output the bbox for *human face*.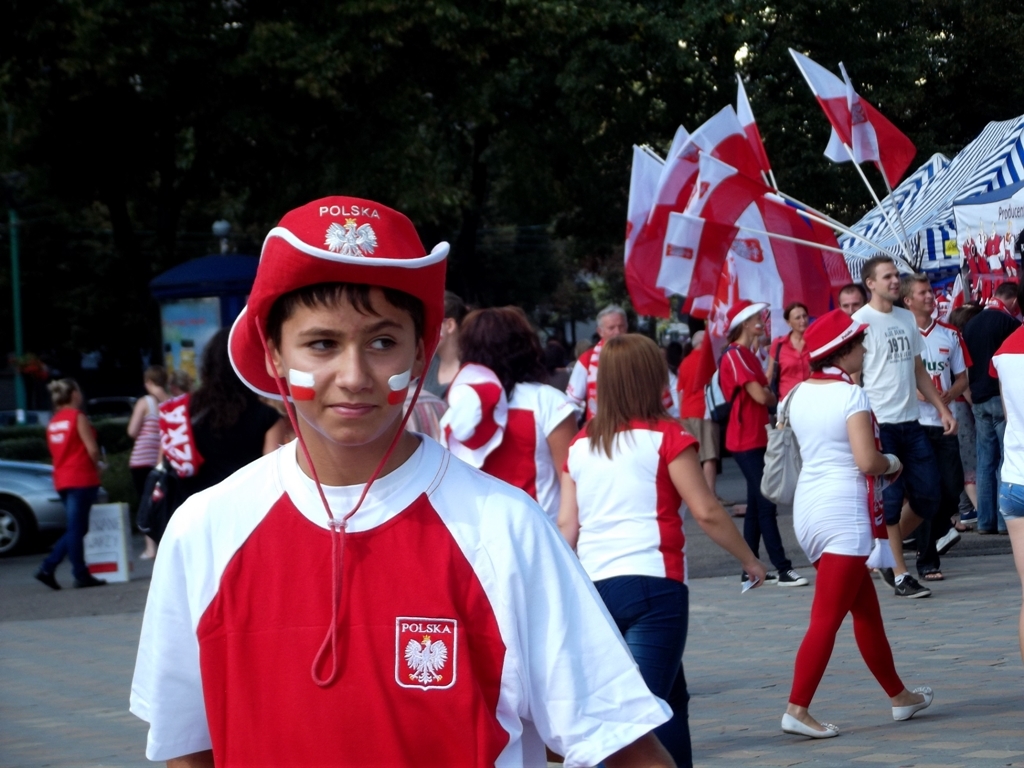
box=[603, 313, 630, 339].
